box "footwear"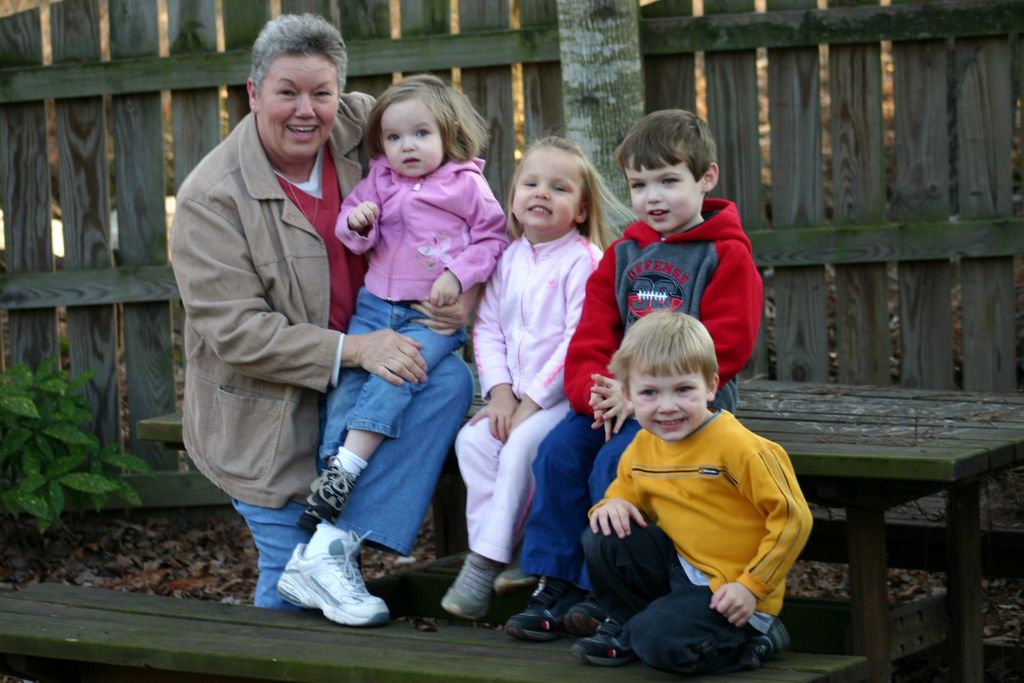
select_region(252, 539, 389, 632)
